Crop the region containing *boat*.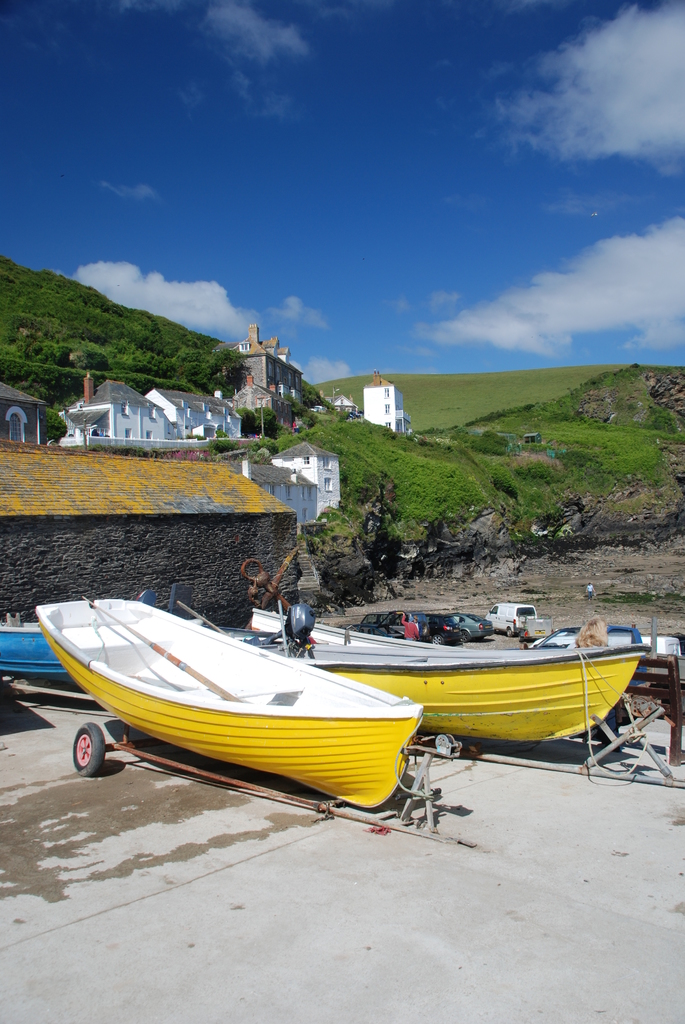
Crop region: l=0, t=627, r=275, b=682.
